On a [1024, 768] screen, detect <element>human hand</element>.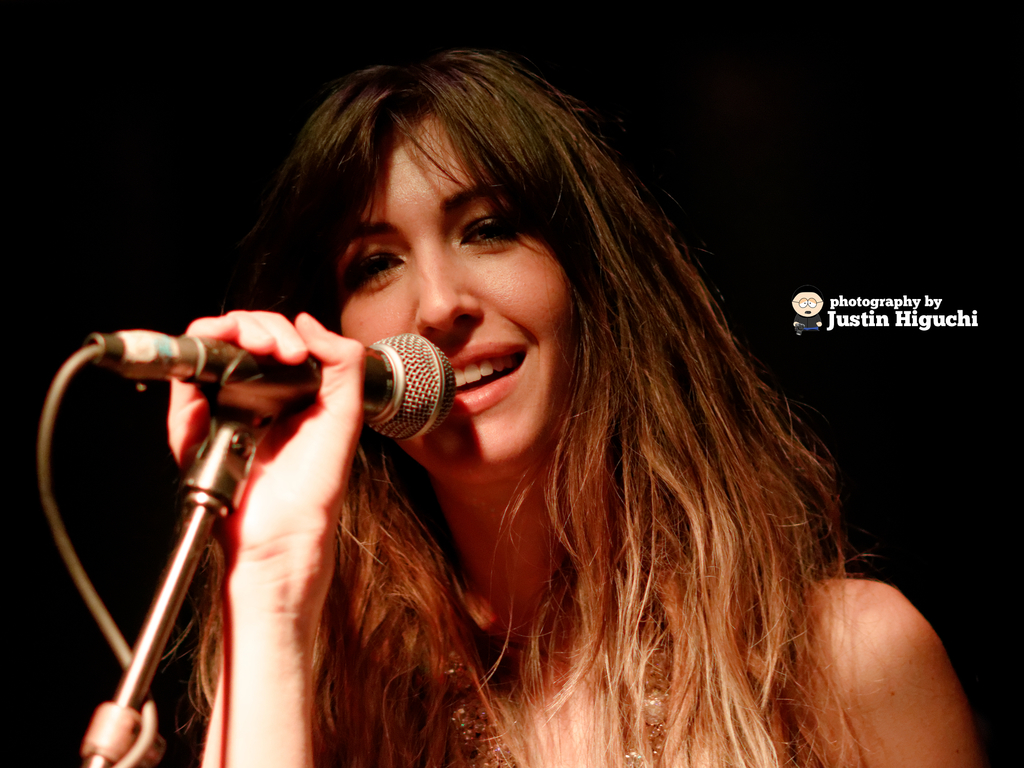
detection(159, 312, 370, 545).
